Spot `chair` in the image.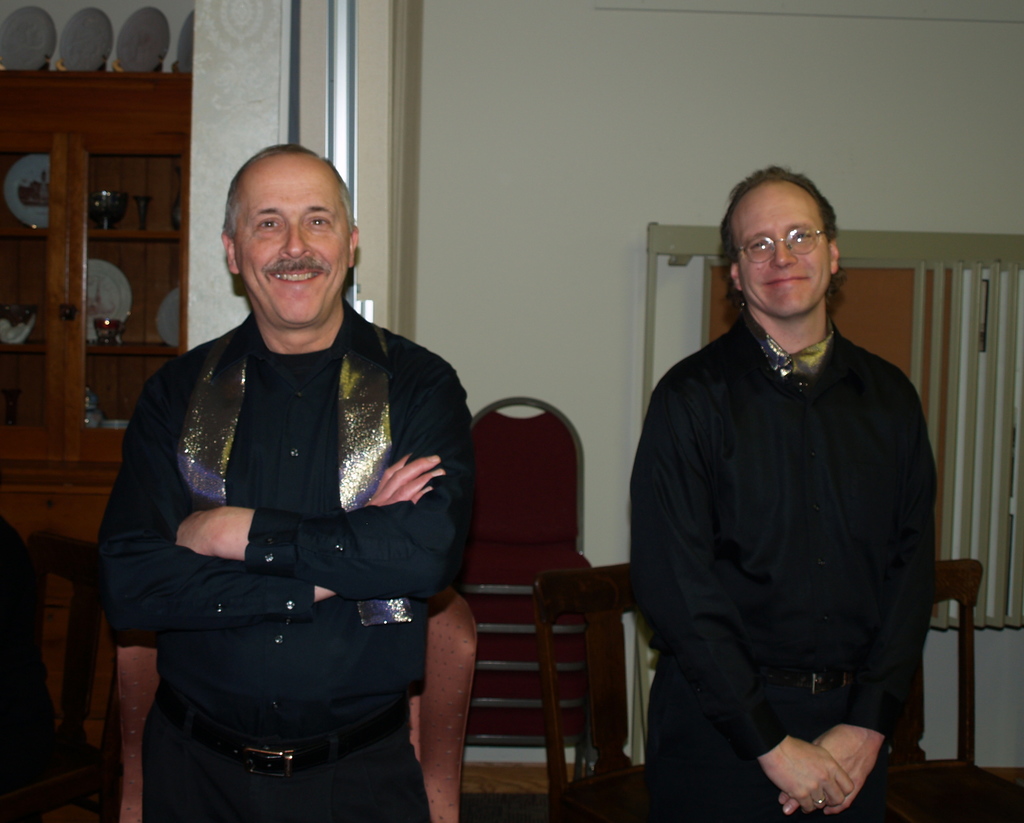
`chair` found at <region>118, 593, 484, 822</region>.
